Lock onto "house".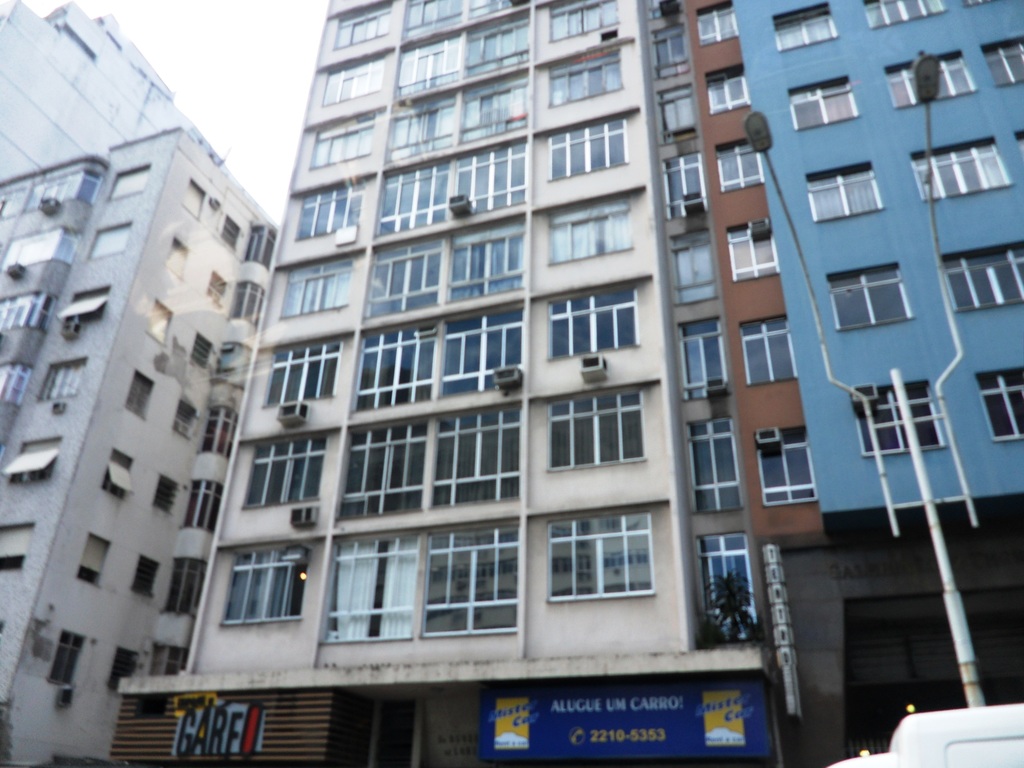
Locked: {"left": 0, "top": 127, "right": 277, "bottom": 767}.
